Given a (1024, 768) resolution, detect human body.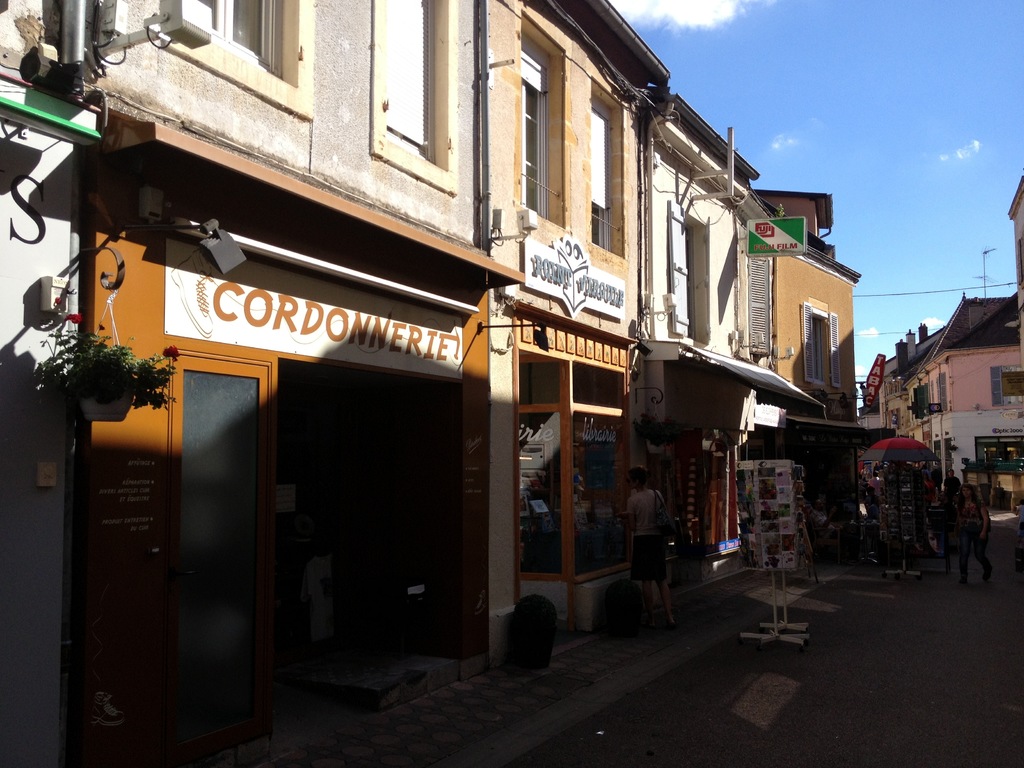
<bbox>959, 486, 994, 589</bbox>.
